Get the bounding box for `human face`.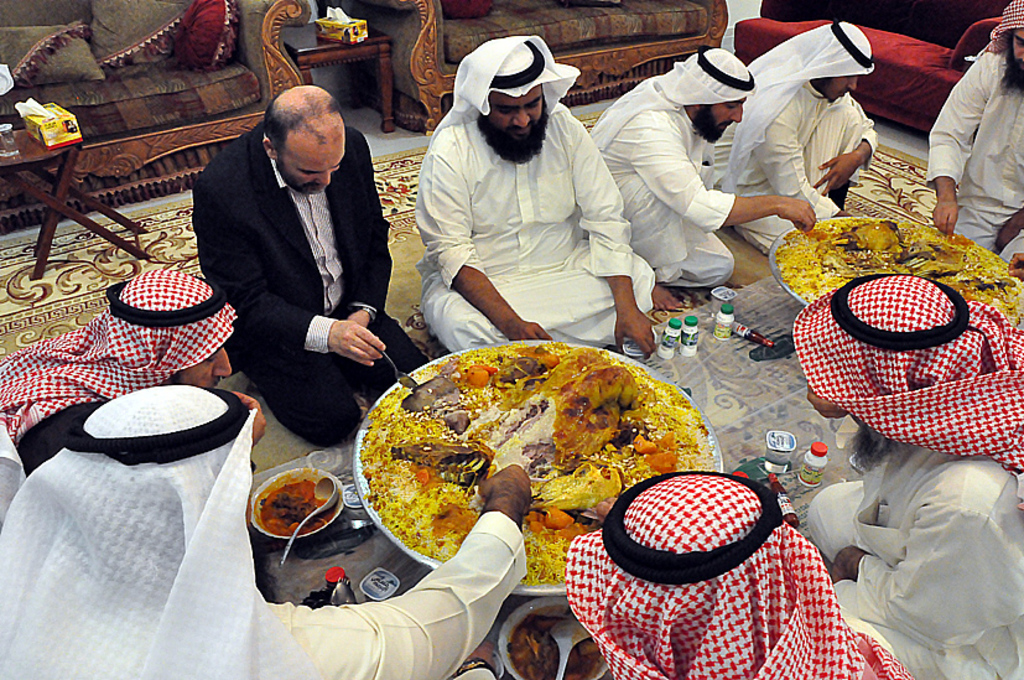
<box>281,130,341,191</box>.
